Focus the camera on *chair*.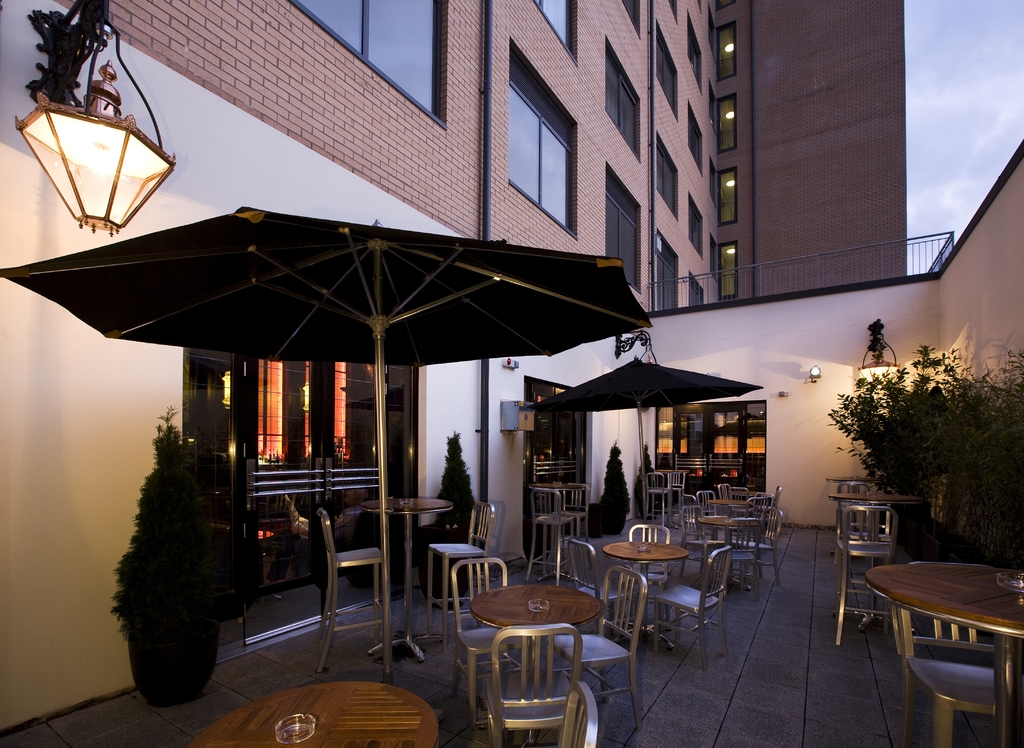
Focus region: region(664, 544, 729, 673).
